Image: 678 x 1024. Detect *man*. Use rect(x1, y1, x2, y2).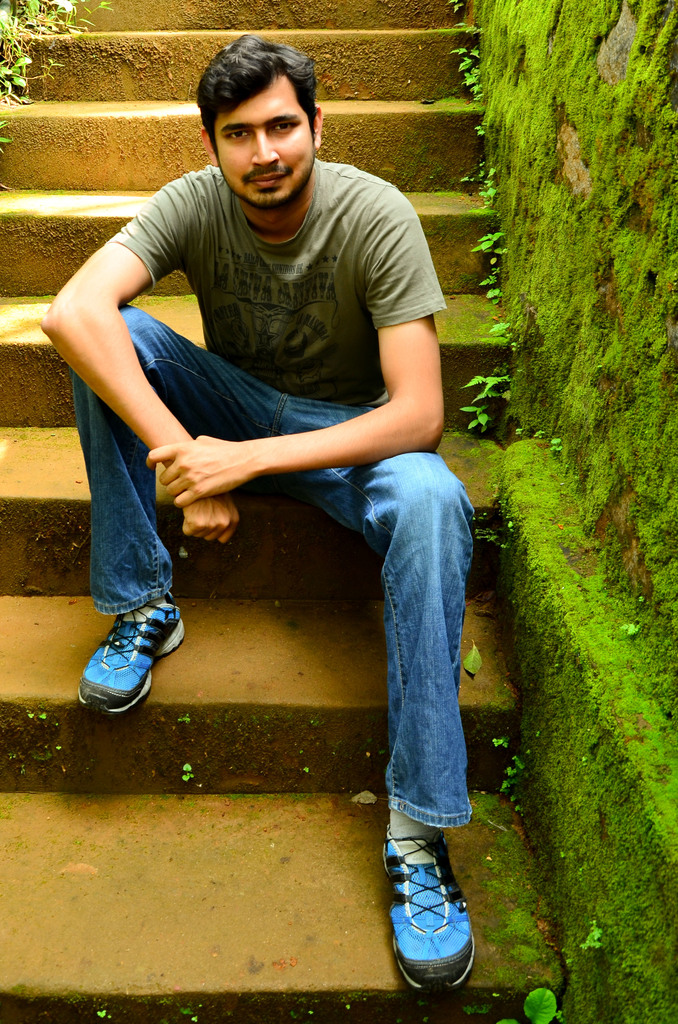
rect(60, 58, 490, 937).
